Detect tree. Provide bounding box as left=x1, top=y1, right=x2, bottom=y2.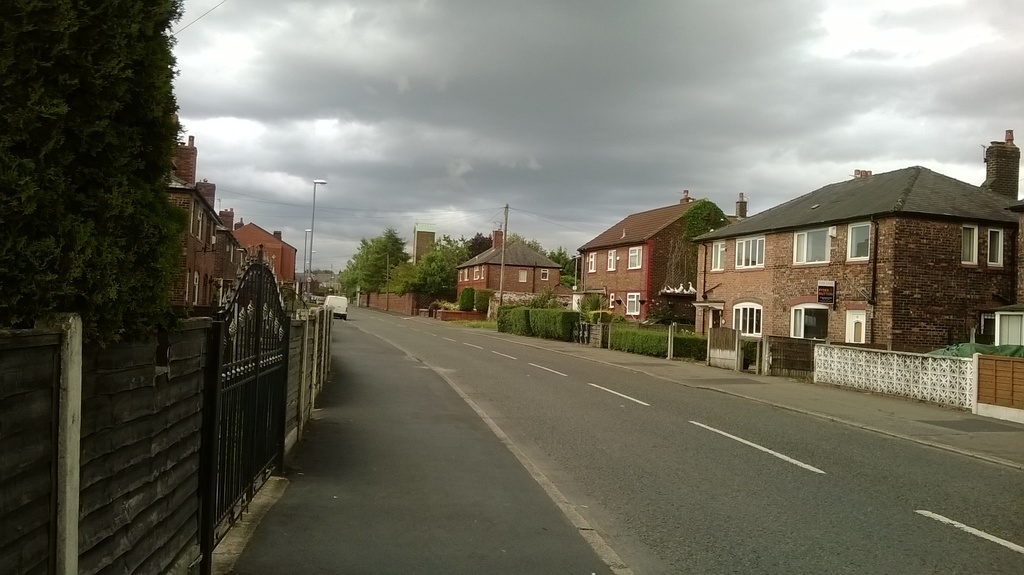
left=344, top=222, right=400, bottom=298.
